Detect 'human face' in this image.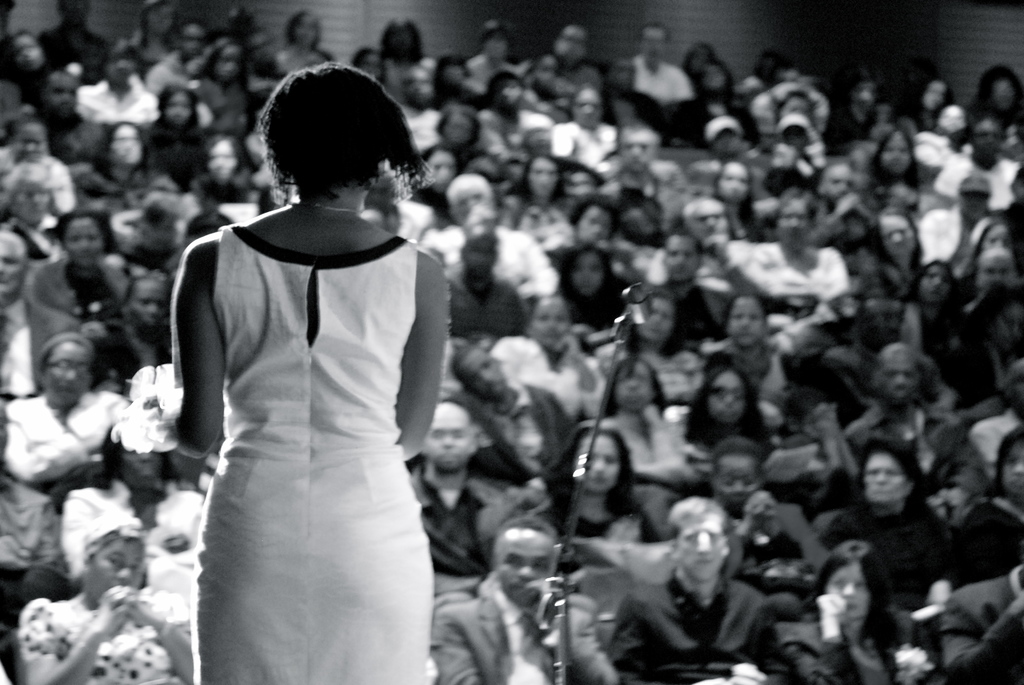
Detection: box(867, 297, 901, 352).
